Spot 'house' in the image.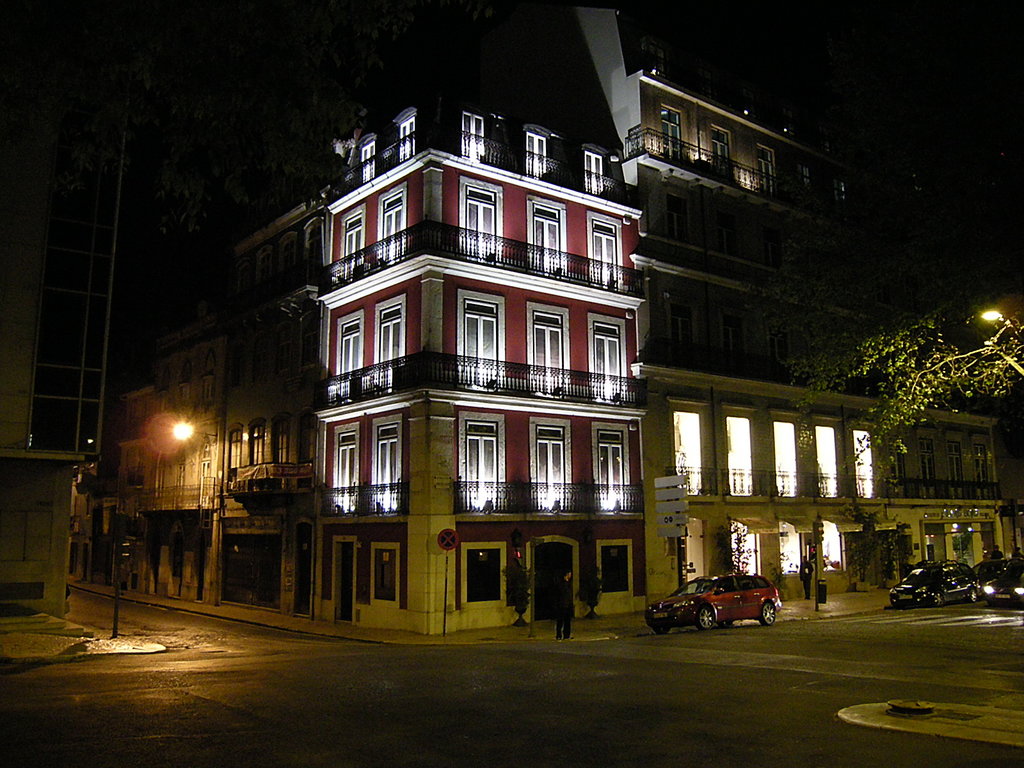
'house' found at (70, 67, 1023, 634).
